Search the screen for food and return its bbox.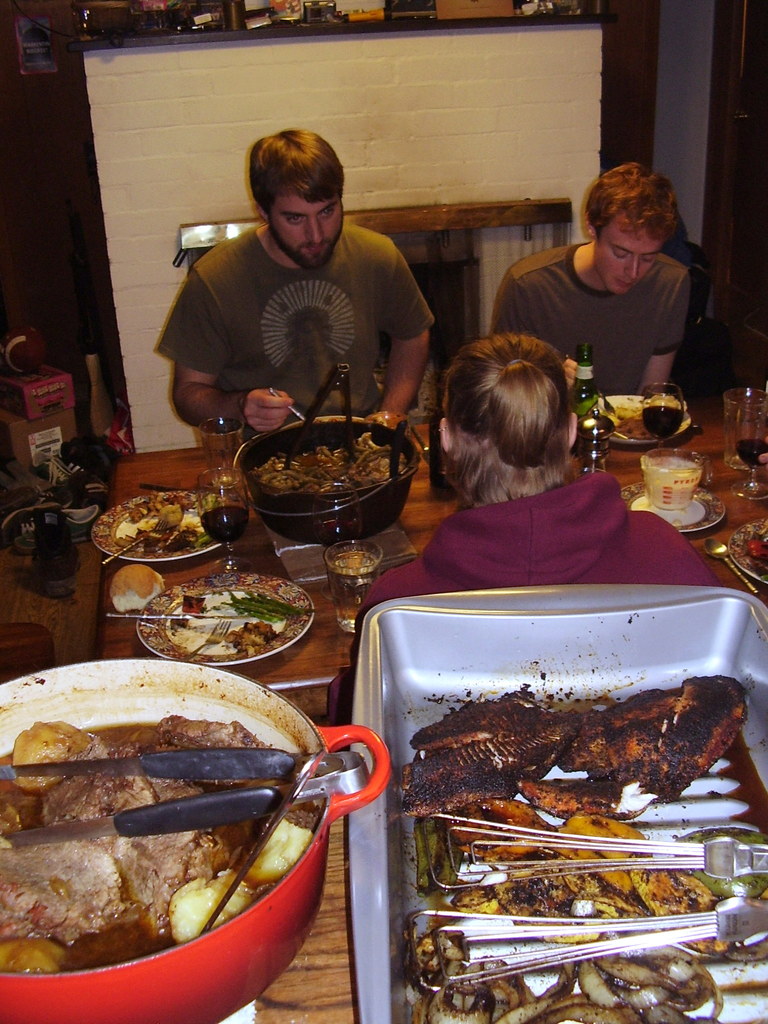
Found: 109, 564, 171, 613.
